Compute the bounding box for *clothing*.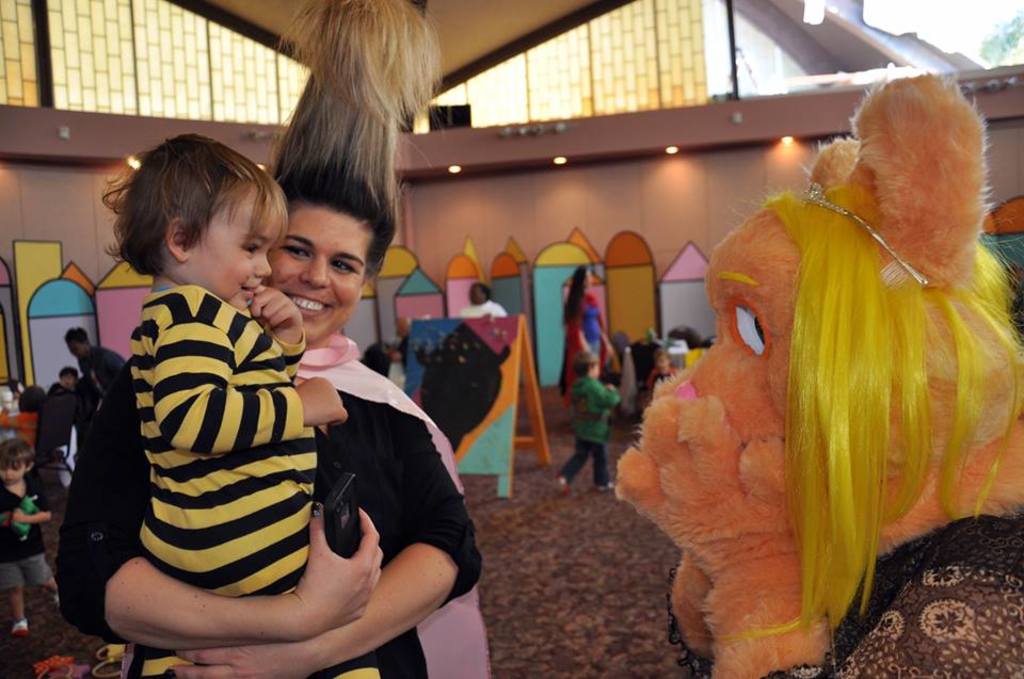
(left=55, top=327, right=490, bottom=678).
